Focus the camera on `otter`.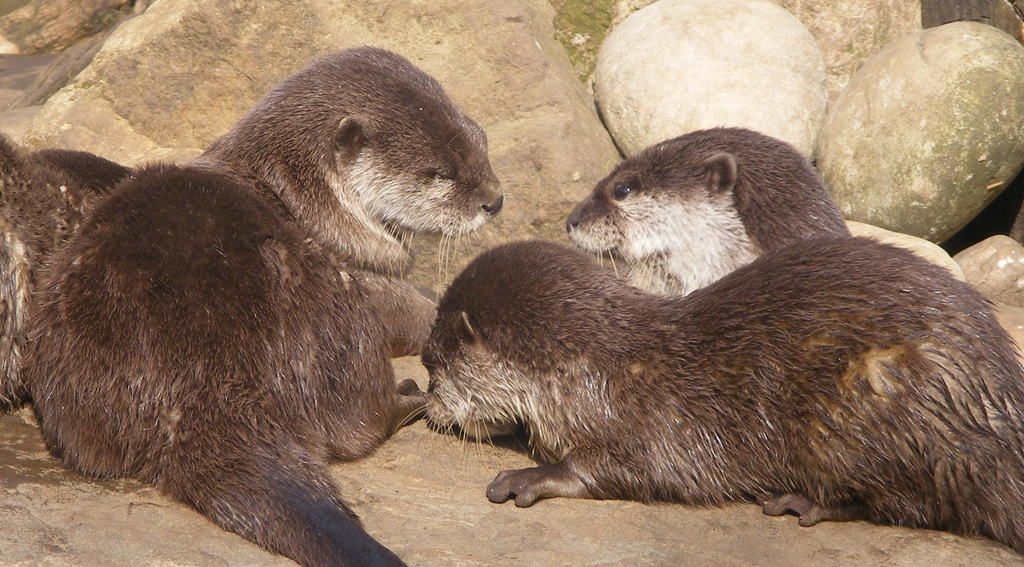
Focus region: bbox=[563, 120, 850, 298].
